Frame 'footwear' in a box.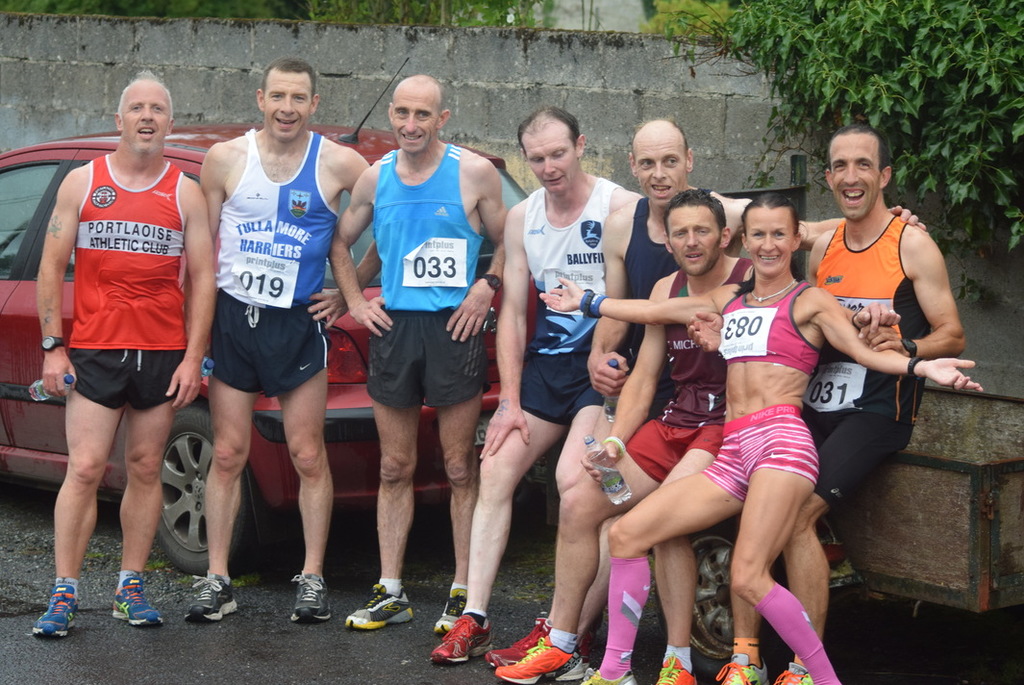
bbox=[428, 584, 467, 632].
